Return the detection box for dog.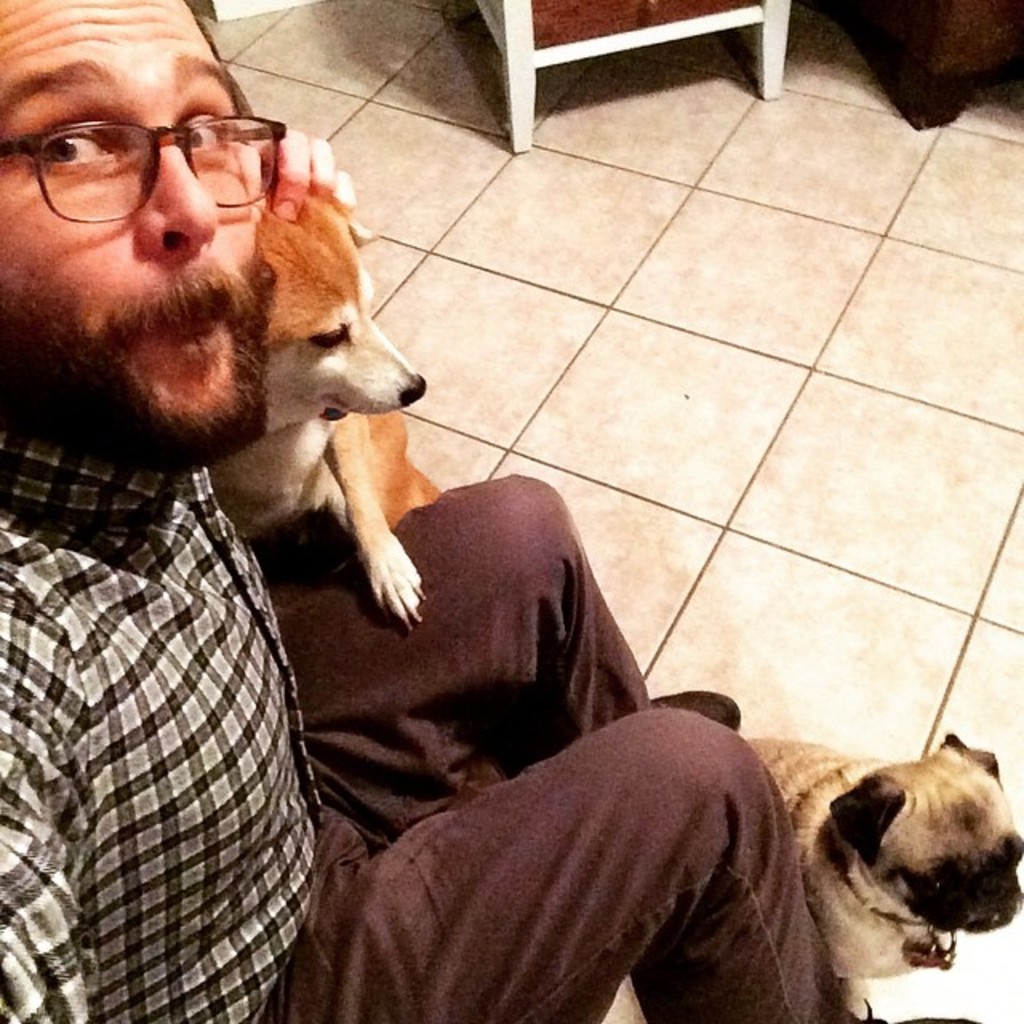
crop(203, 170, 442, 635).
